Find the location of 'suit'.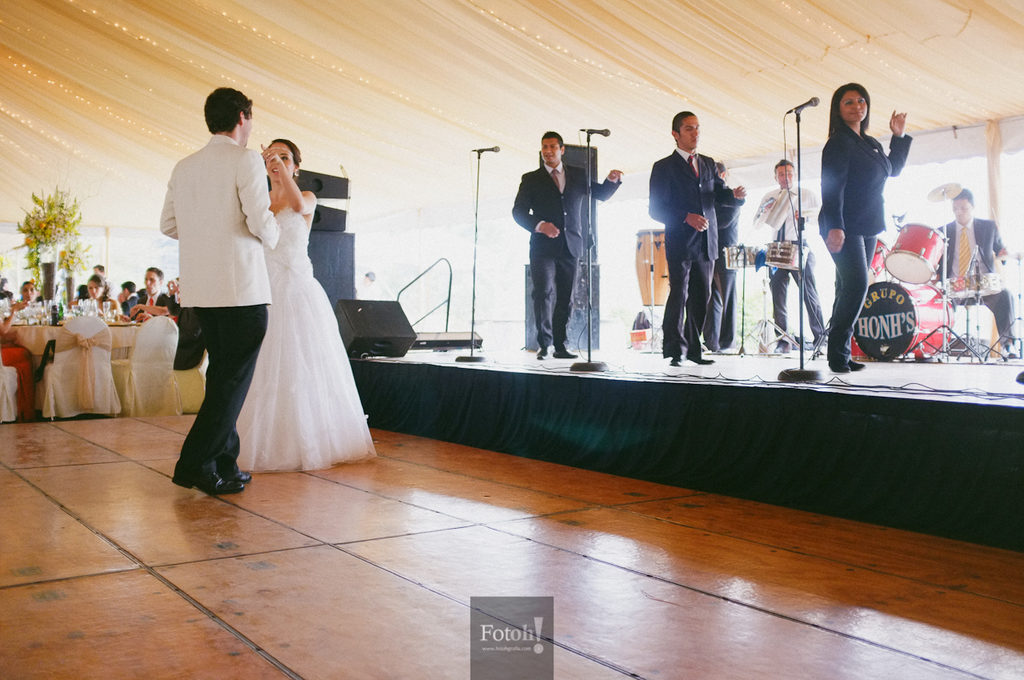
Location: [509,163,619,346].
